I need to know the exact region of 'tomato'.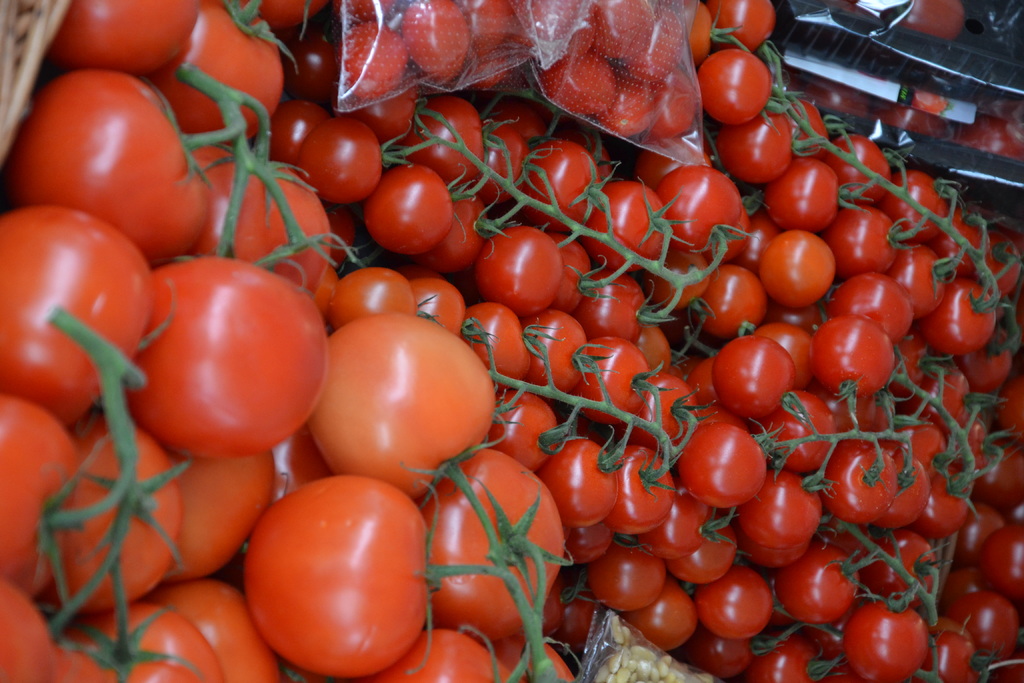
Region: 330,267,413,331.
